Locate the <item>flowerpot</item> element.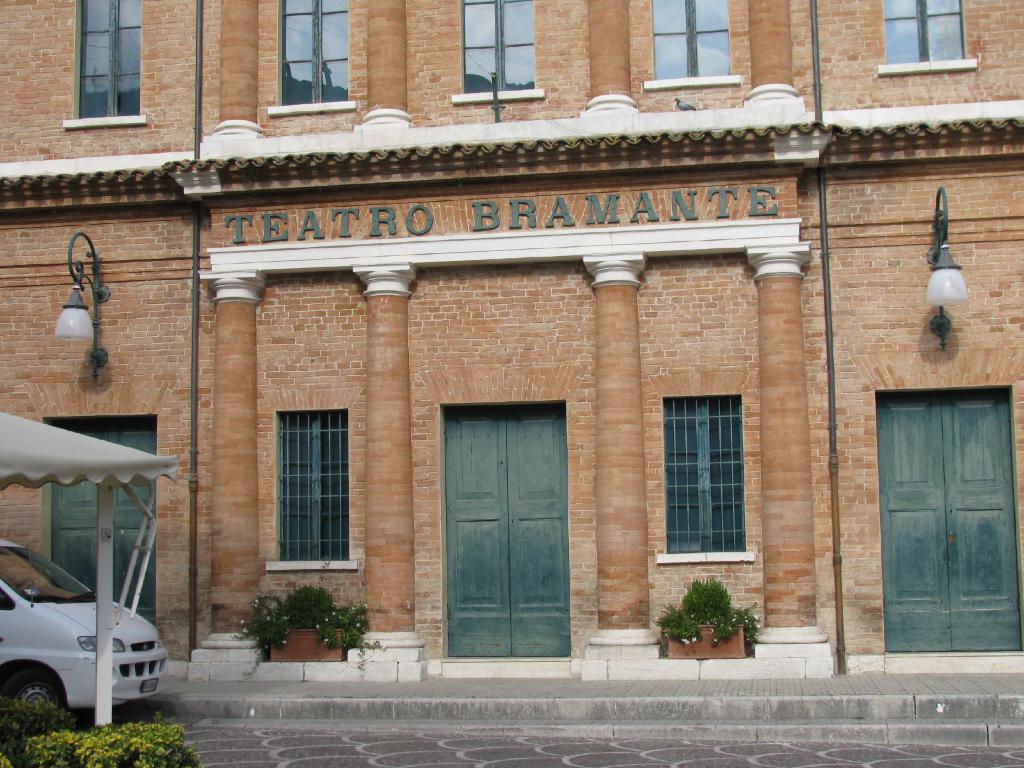
Element bbox: [x1=660, y1=591, x2=756, y2=669].
